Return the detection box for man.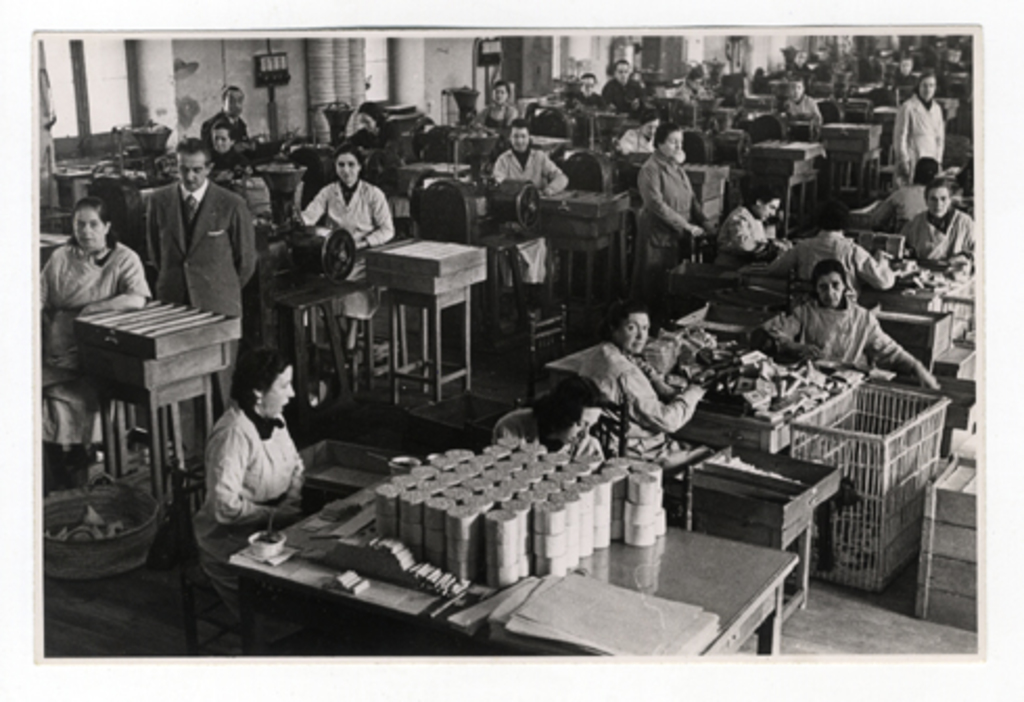
x1=777 y1=75 x2=823 y2=138.
